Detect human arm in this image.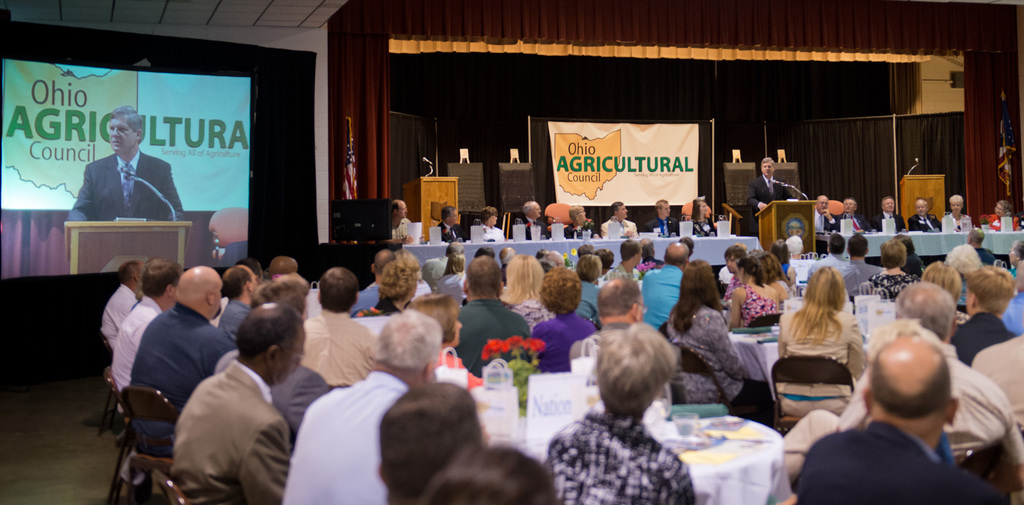
Detection: 744 182 773 211.
